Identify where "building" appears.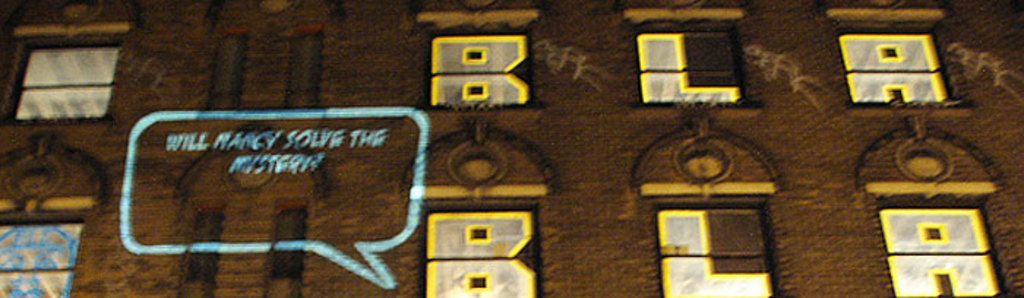
Appears at {"x1": 0, "y1": 0, "x2": 1023, "y2": 297}.
